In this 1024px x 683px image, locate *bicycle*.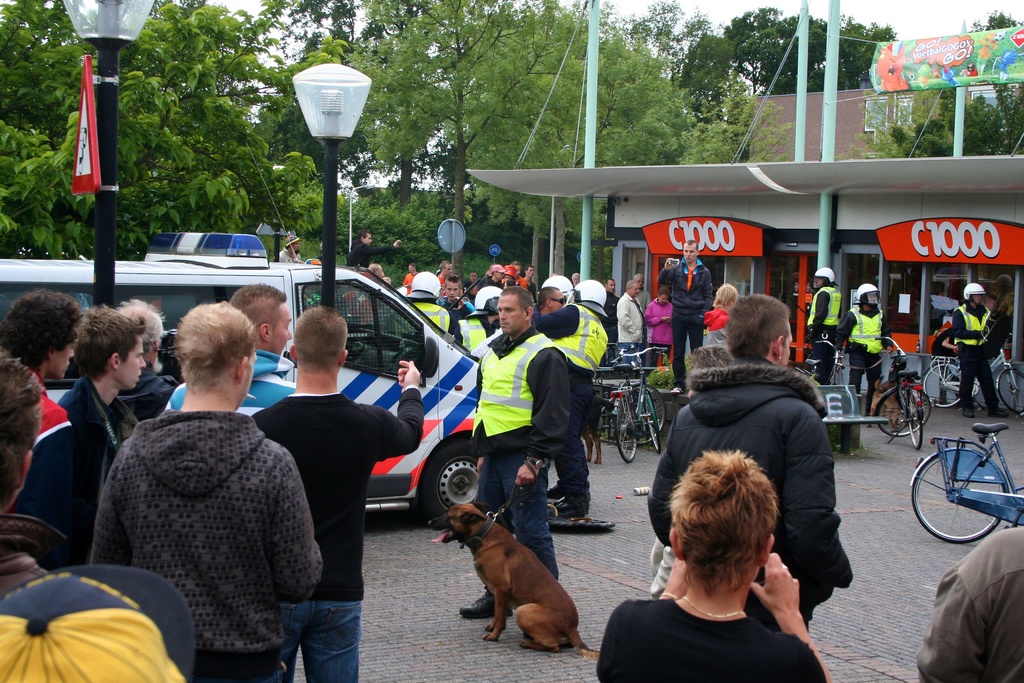
Bounding box: (x1=924, y1=342, x2=1023, y2=411).
